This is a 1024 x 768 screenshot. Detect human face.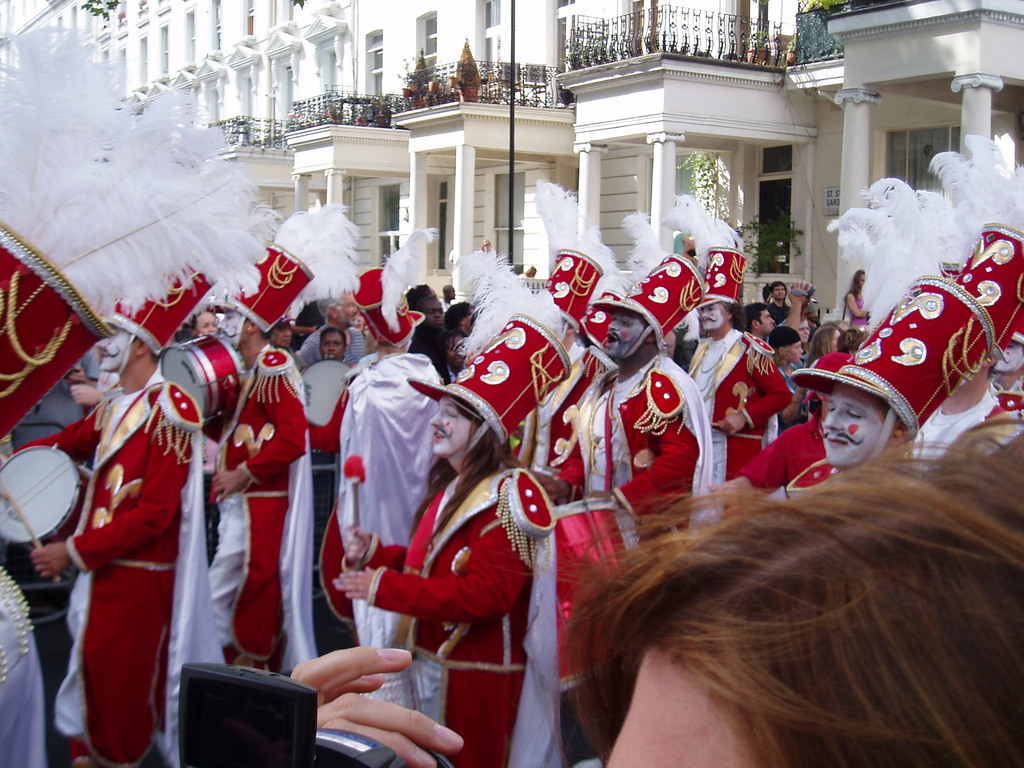
Rect(831, 328, 838, 355).
